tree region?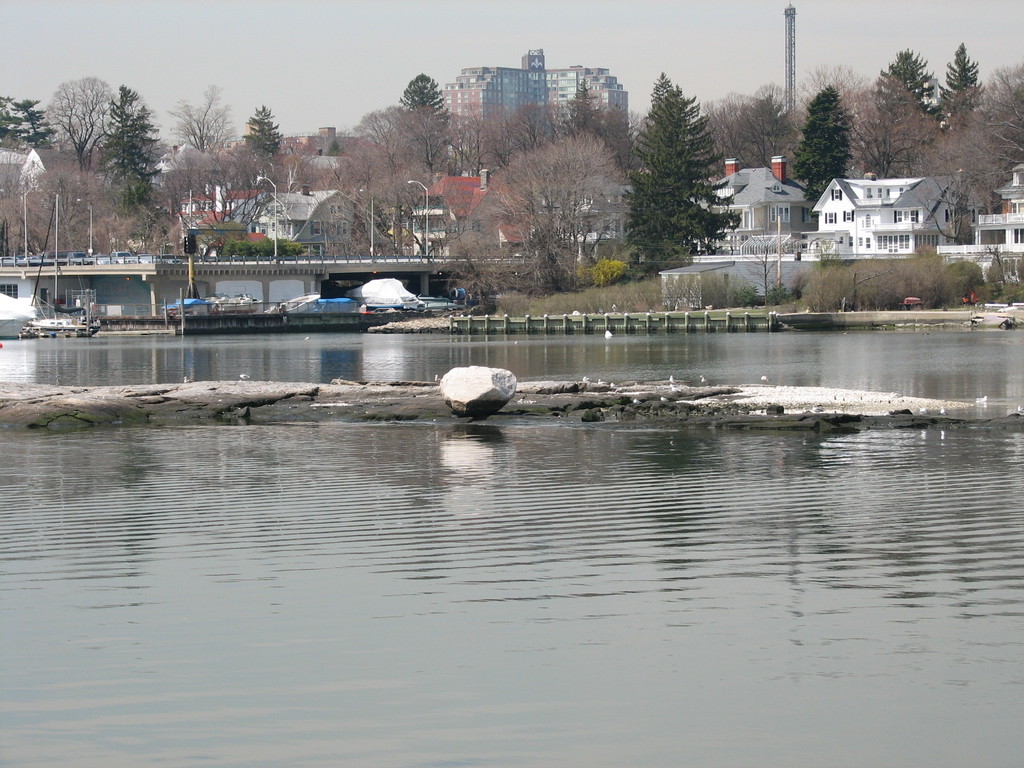
[left=242, top=103, right=283, bottom=165]
